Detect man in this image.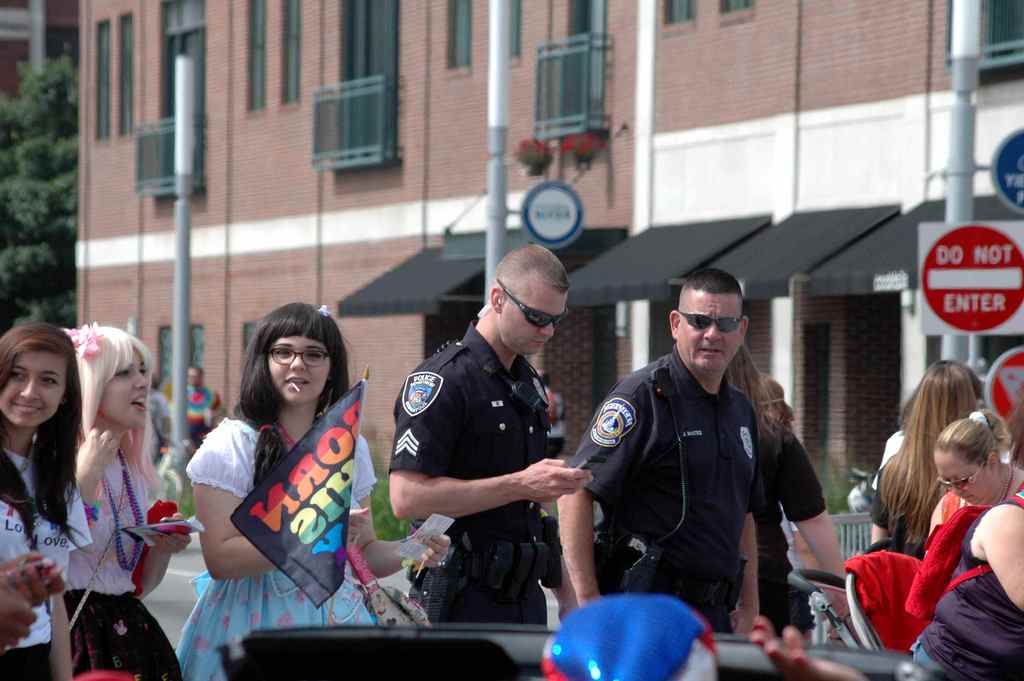
Detection: (146,370,171,469).
